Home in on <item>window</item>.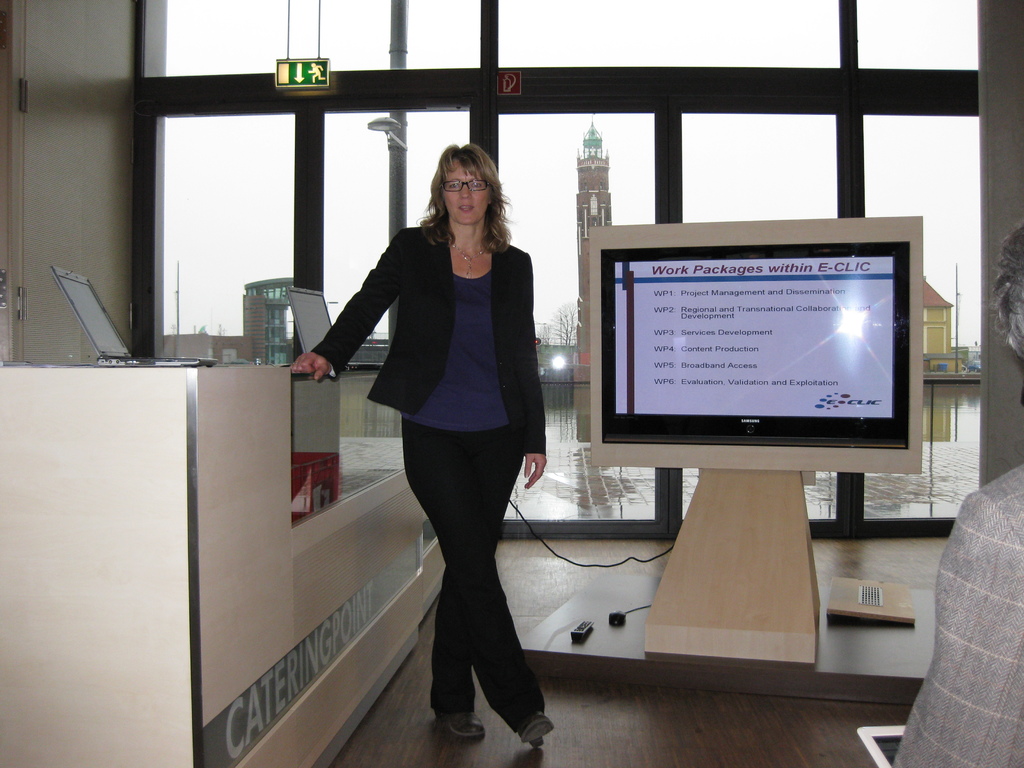
Homed in at [676,463,835,531].
